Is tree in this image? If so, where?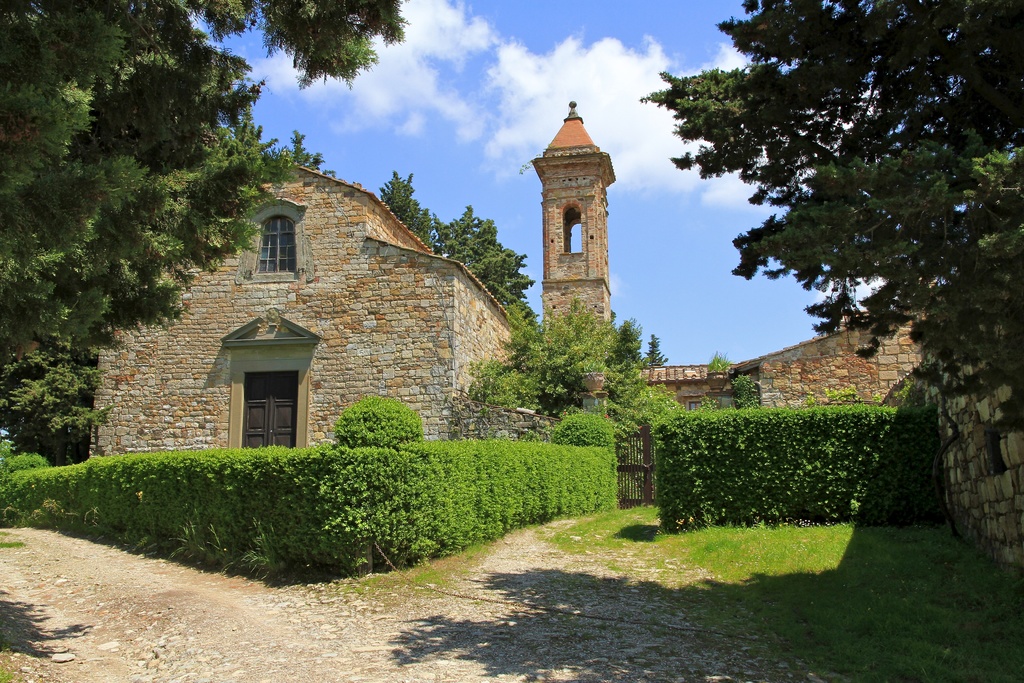
Yes, at {"left": 611, "top": 318, "right": 651, "bottom": 409}.
